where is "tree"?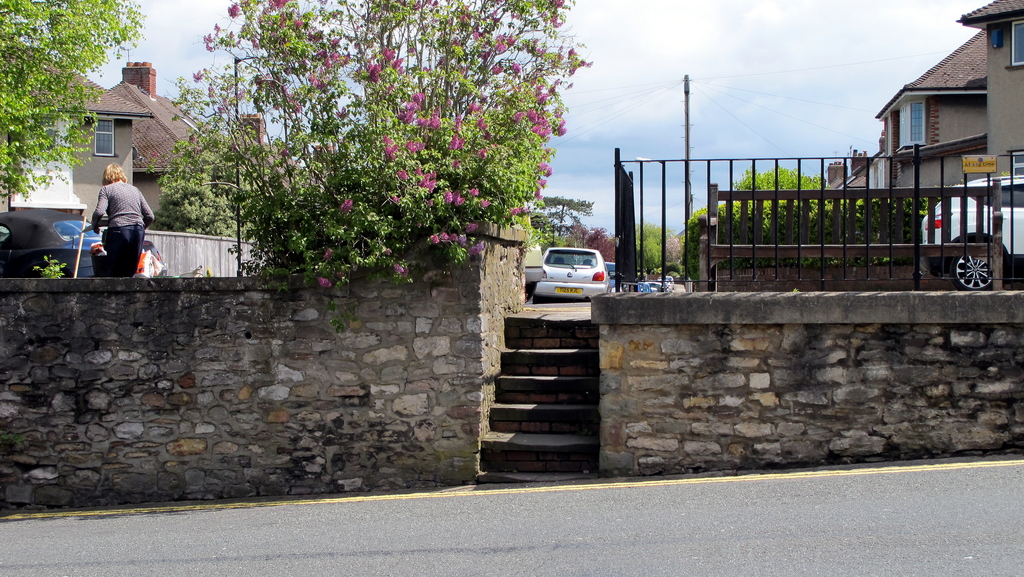
left=183, top=0, right=596, bottom=333.
